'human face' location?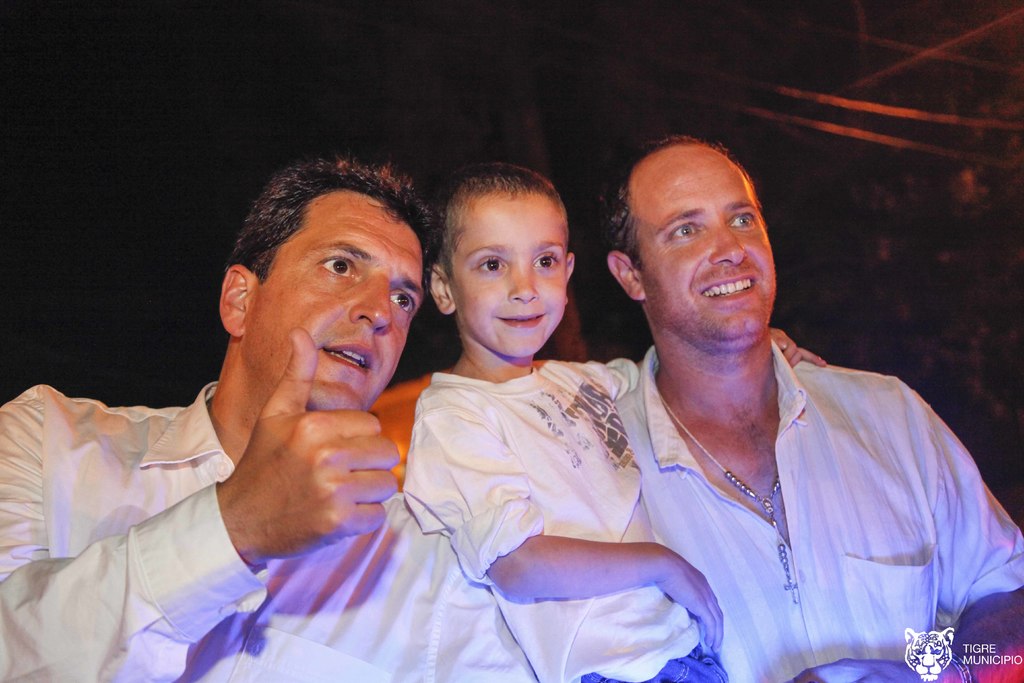
bbox=[641, 152, 780, 348]
